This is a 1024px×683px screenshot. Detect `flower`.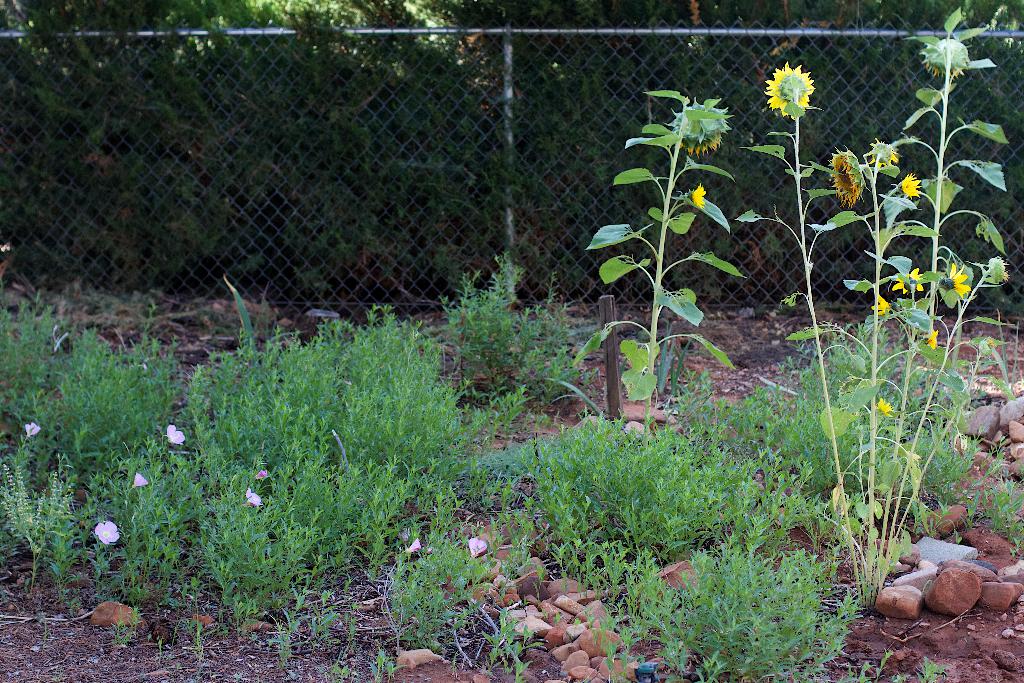
box=[872, 397, 893, 418].
